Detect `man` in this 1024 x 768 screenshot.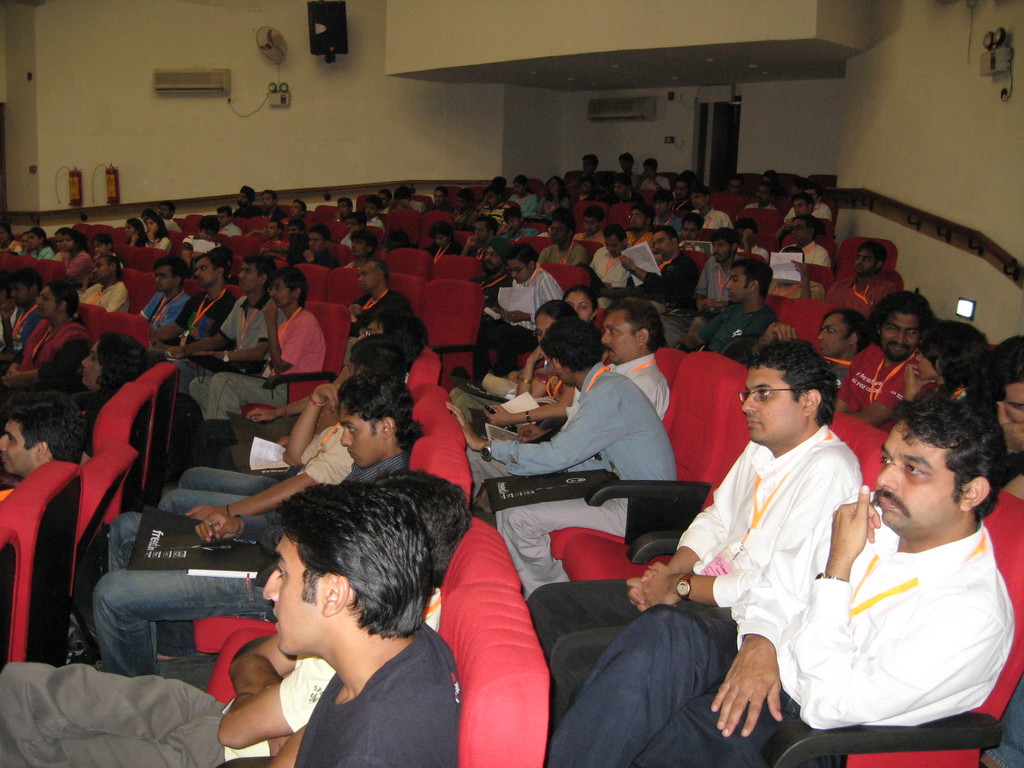
Detection: bbox=[573, 223, 636, 295].
